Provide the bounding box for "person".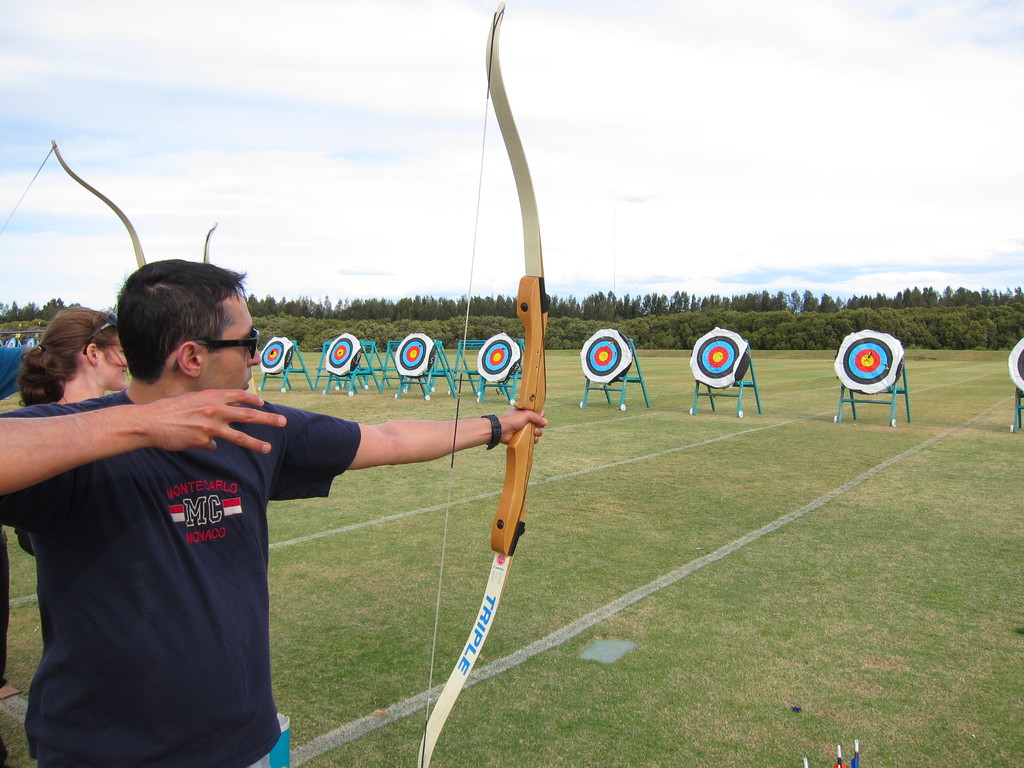
bbox(15, 304, 130, 554).
